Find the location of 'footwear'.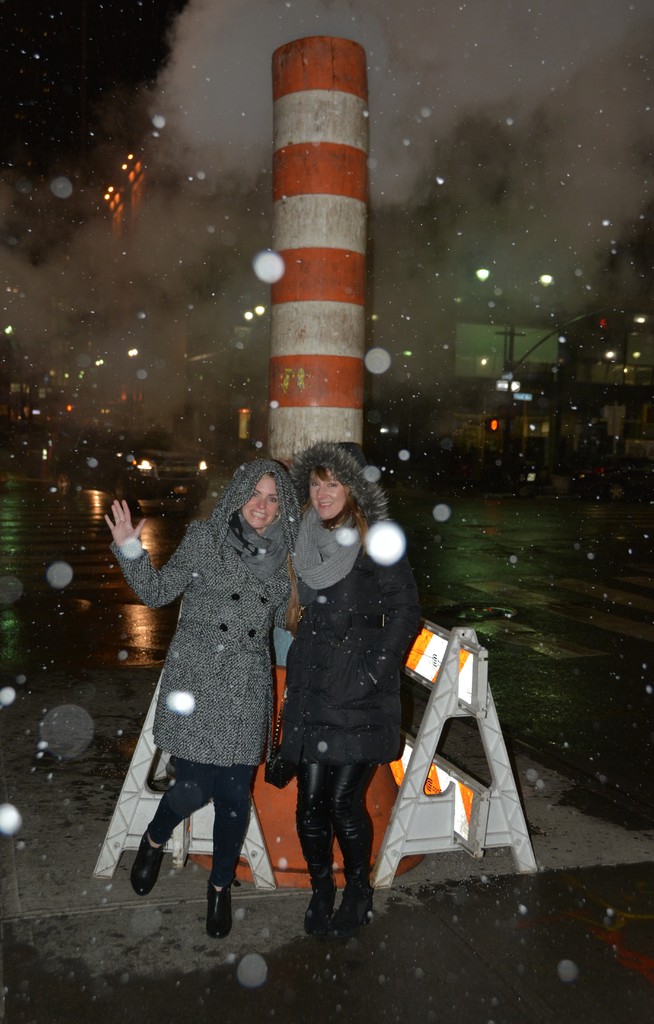
Location: select_region(307, 882, 375, 934).
